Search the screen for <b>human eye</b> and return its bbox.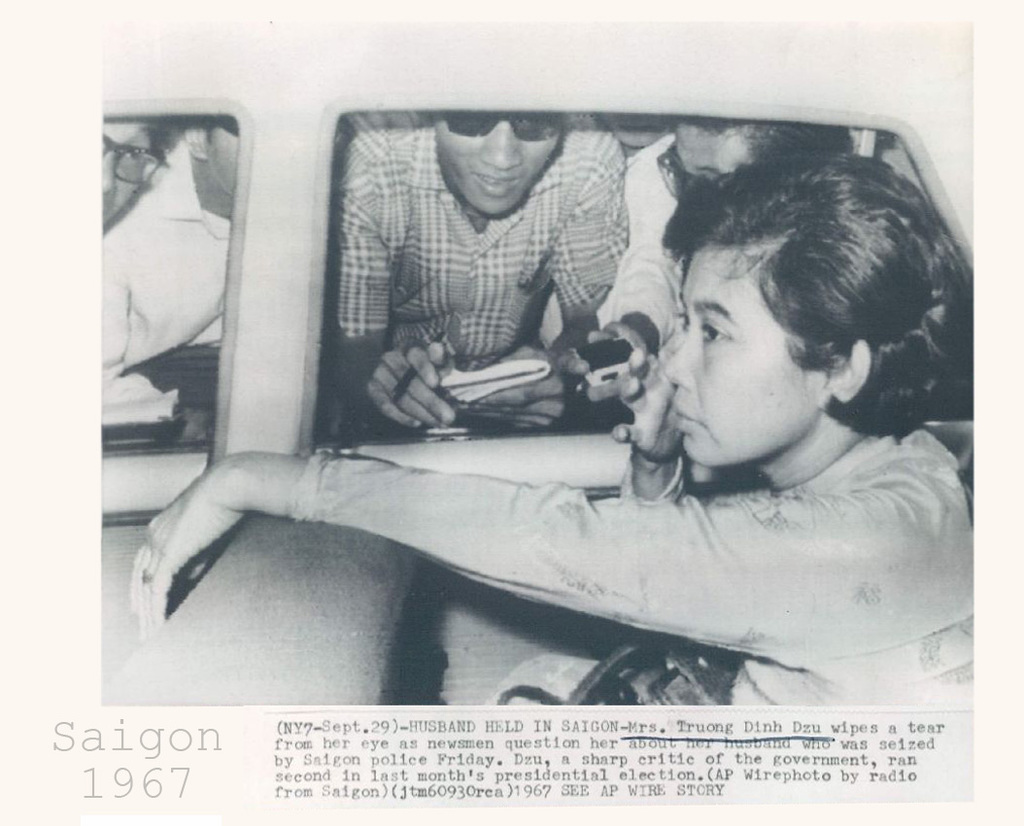
Found: {"x1": 682, "y1": 313, "x2": 738, "y2": 352}.
